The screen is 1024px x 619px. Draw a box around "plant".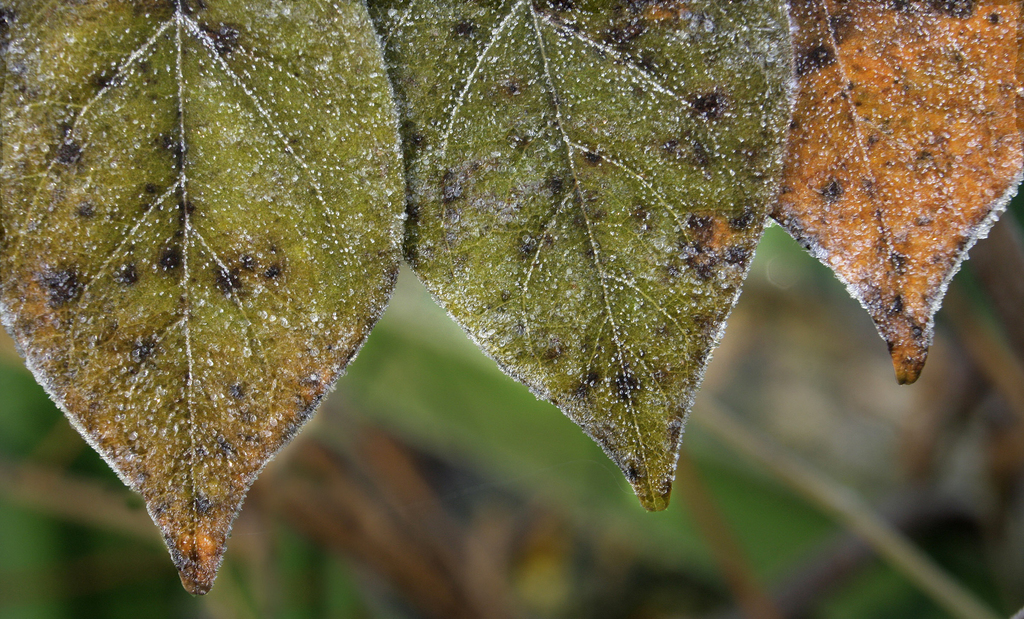
left=7, top=0, right=1023, bottom=616.
